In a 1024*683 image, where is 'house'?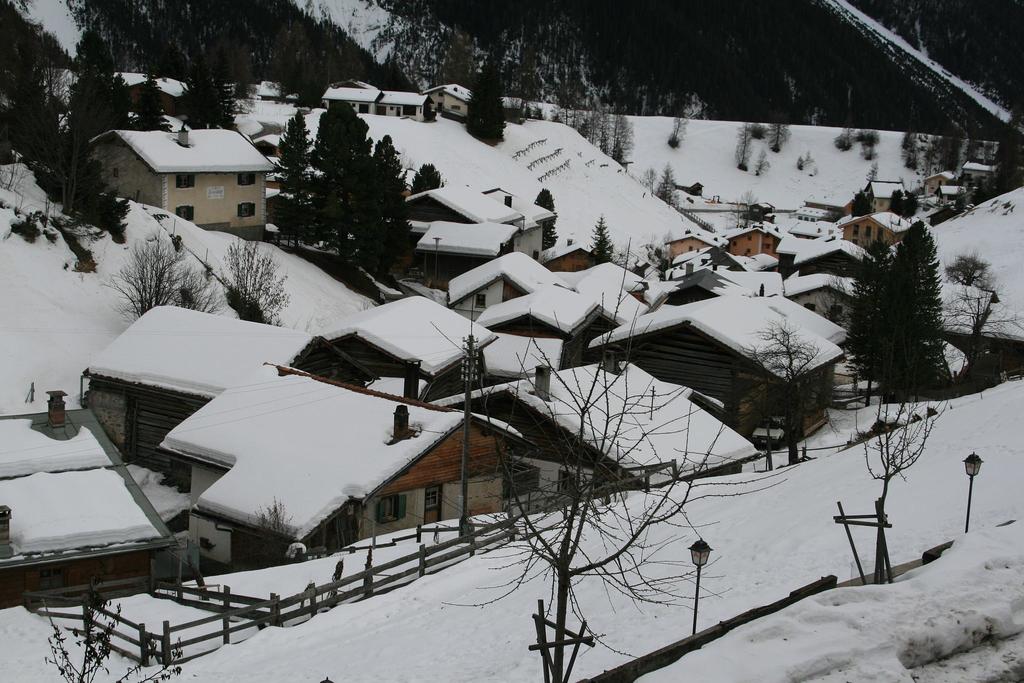
bbox=[436, 83, 472, 122].
